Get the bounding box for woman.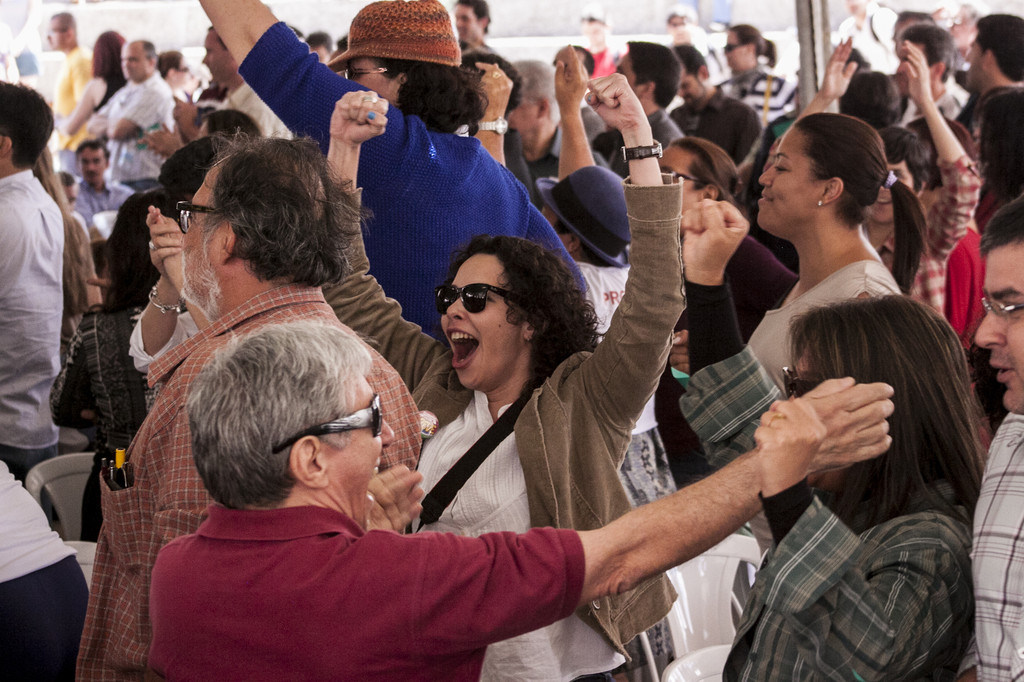
x1=54 y1=31 x2=120 y2=140.
